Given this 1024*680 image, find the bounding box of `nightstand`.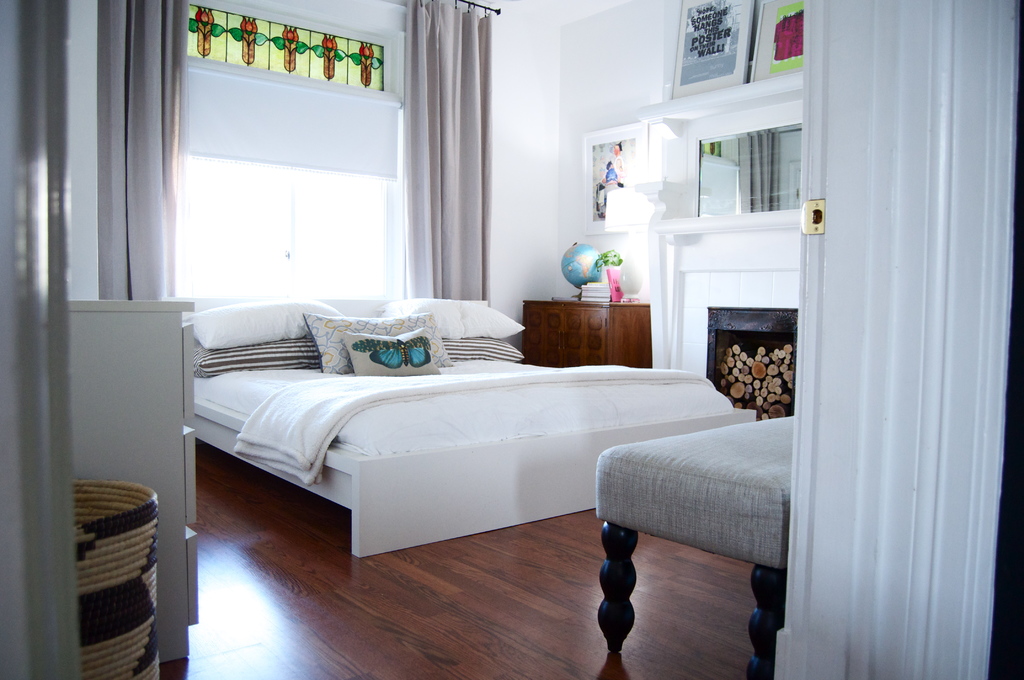
bbox=(524, 296, 652, 371).
